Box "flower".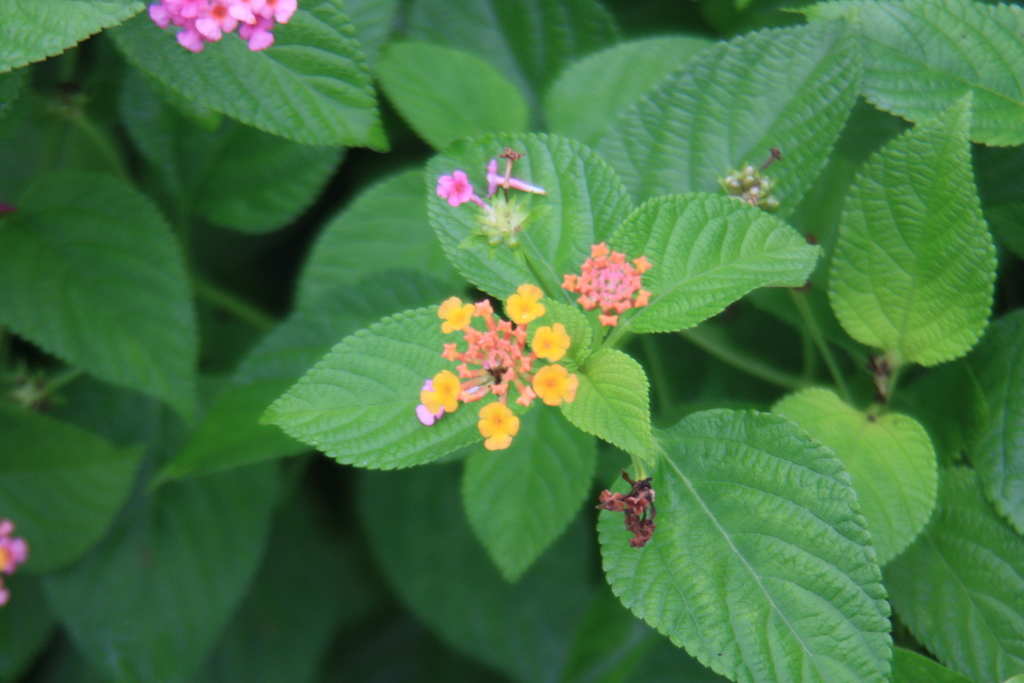
(0, 524, 27, 572).
